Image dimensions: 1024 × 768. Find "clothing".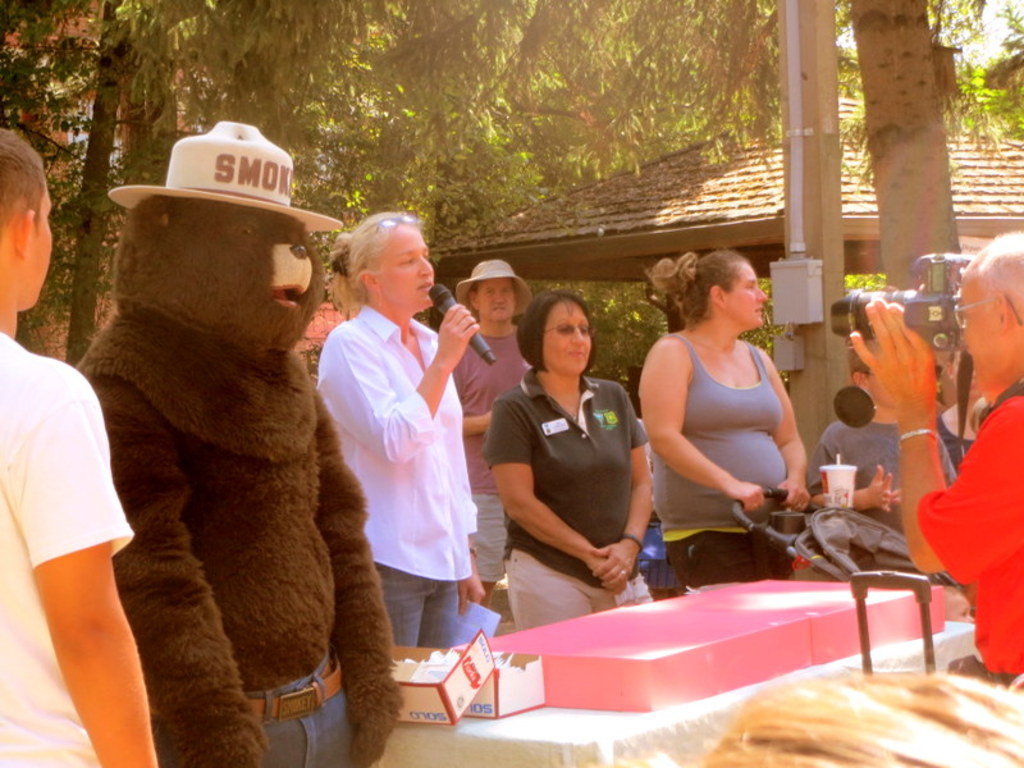
x1=486, y1=370, x2=646, y2=584.
